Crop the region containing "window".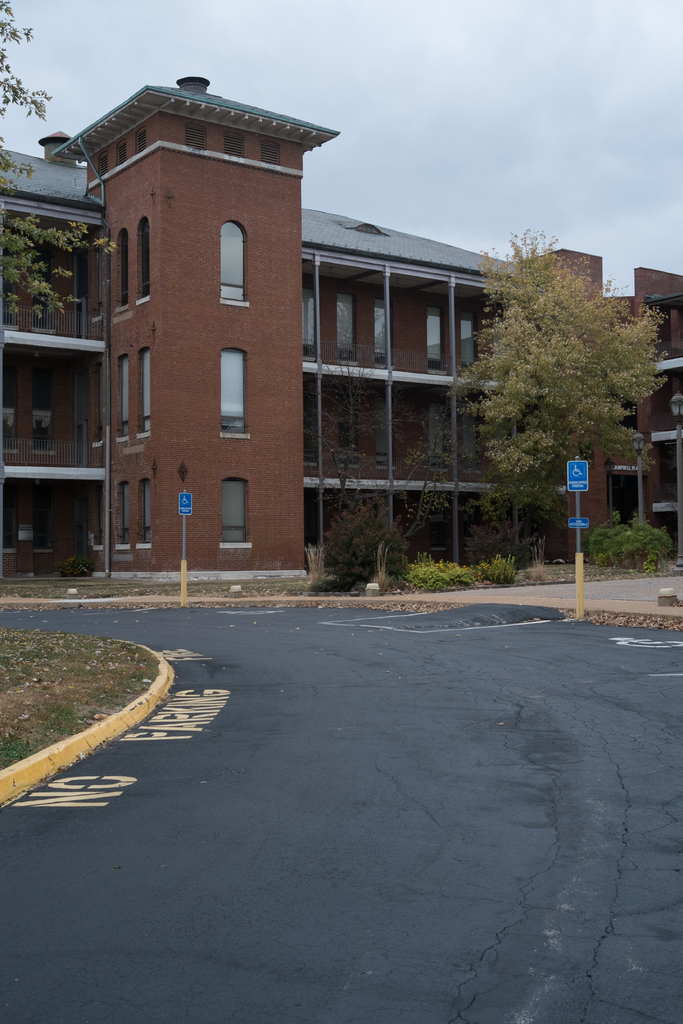
Crop region: locate(214, 348, 251, 436).
